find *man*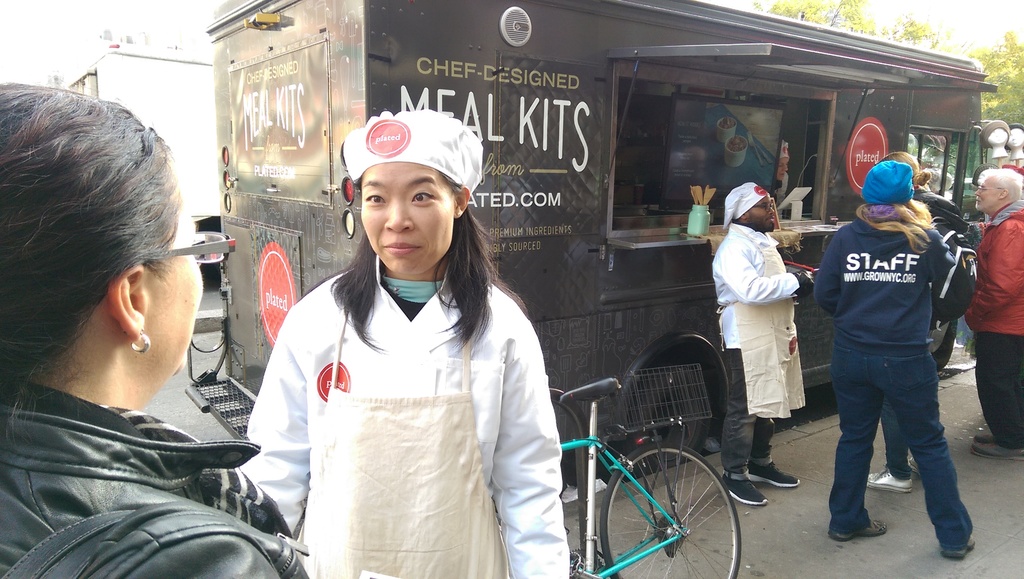
left=716, top=179, right=820, bottom=509
